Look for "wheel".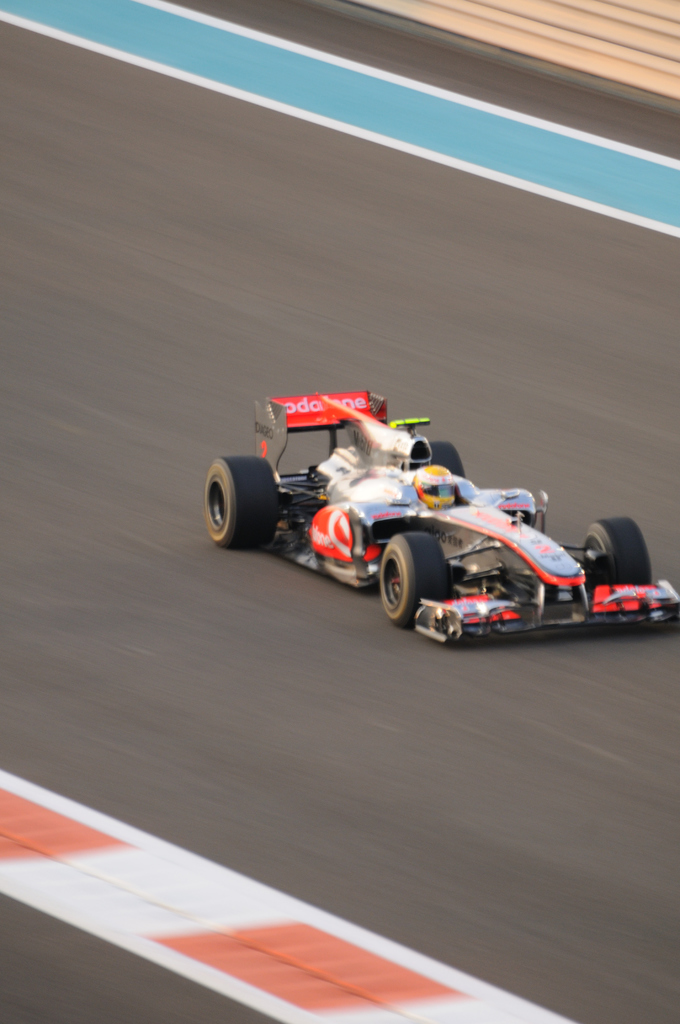
Found: crop(203, 454, 275, 543).
